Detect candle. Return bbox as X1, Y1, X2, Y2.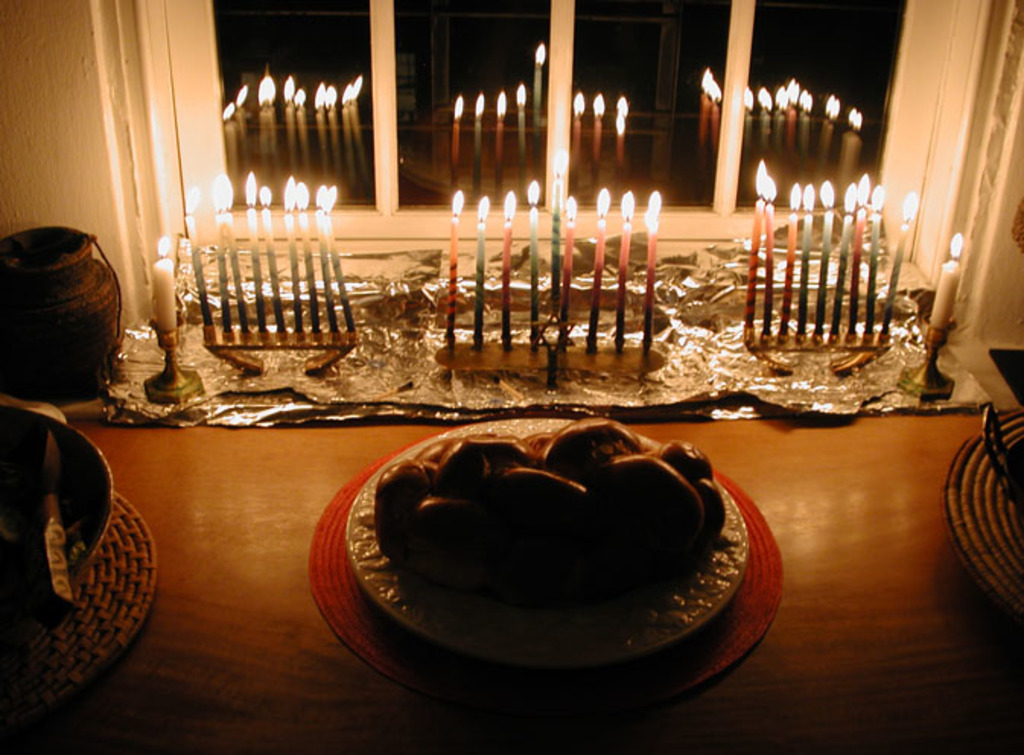
213, 219, 233, 327.
